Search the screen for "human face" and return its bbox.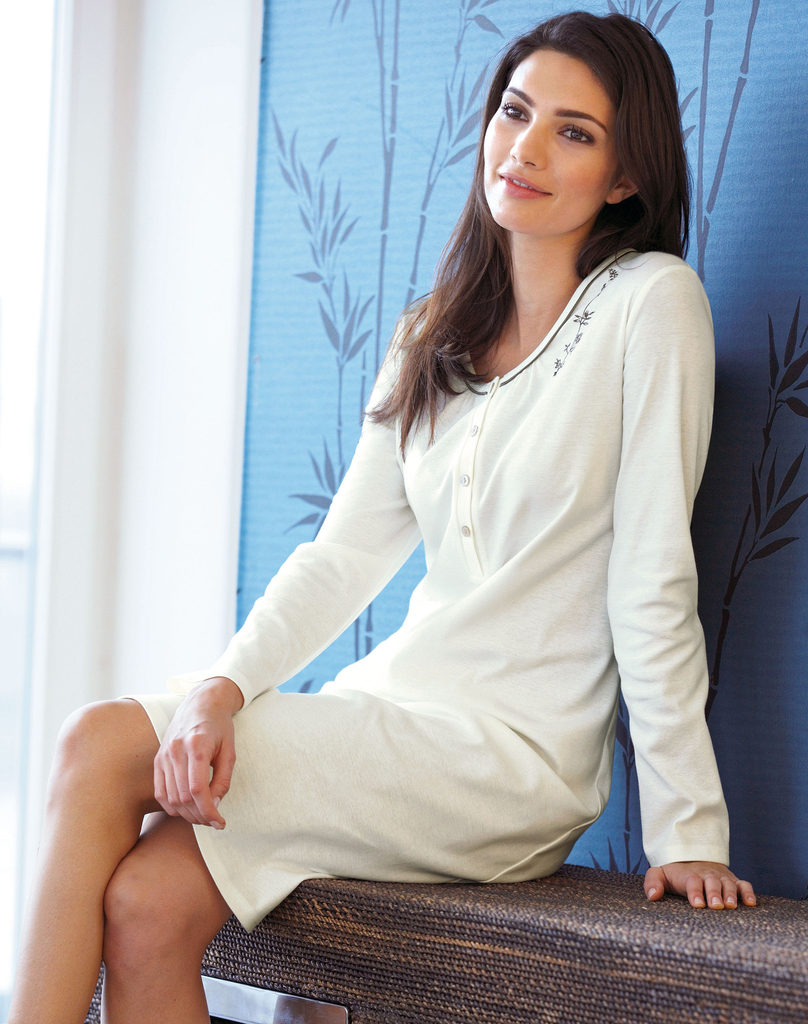
Found: pyautogui.locateOnScreen(478, 47, 610, 236).
